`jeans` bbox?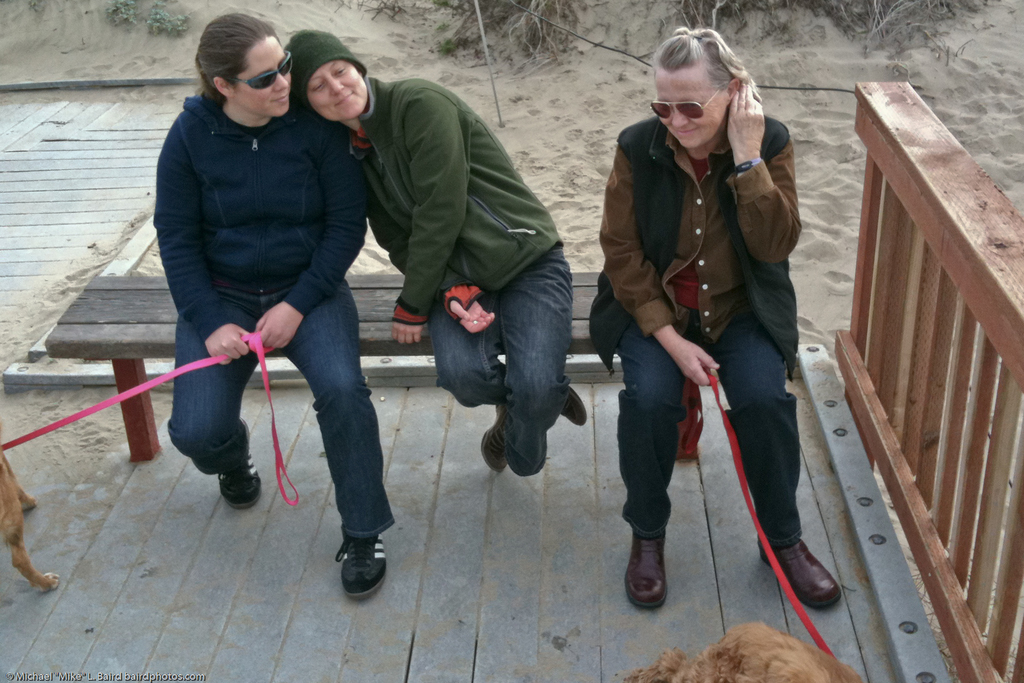
detection(613, 312, 803, 547)
